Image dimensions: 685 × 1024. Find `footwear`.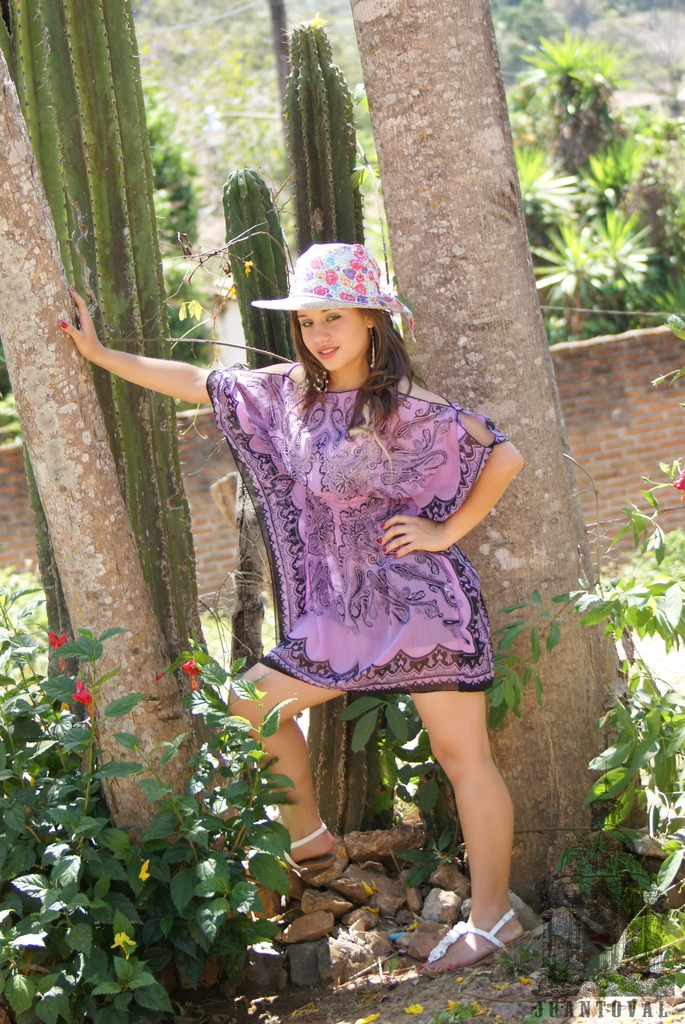
418/909/531/981.
